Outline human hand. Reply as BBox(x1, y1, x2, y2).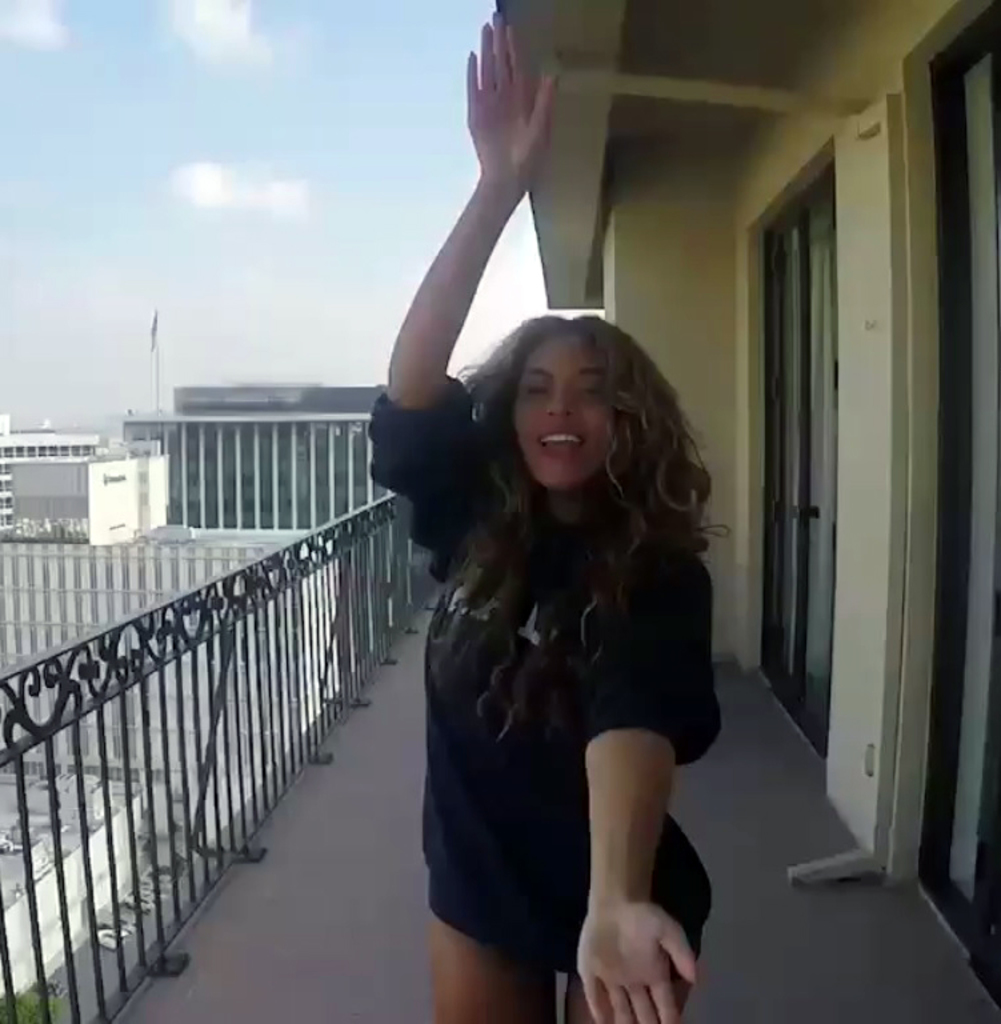
BBox(574, 895, 702, 1023).
